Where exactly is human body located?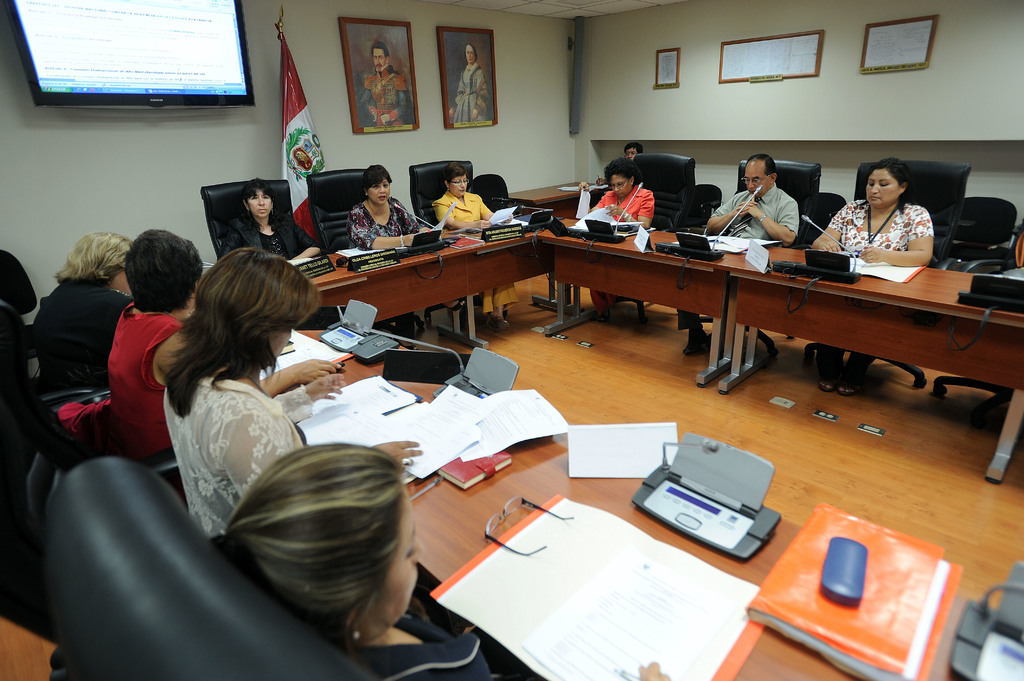
Its bounding box is (586, 158, 650, 242).
